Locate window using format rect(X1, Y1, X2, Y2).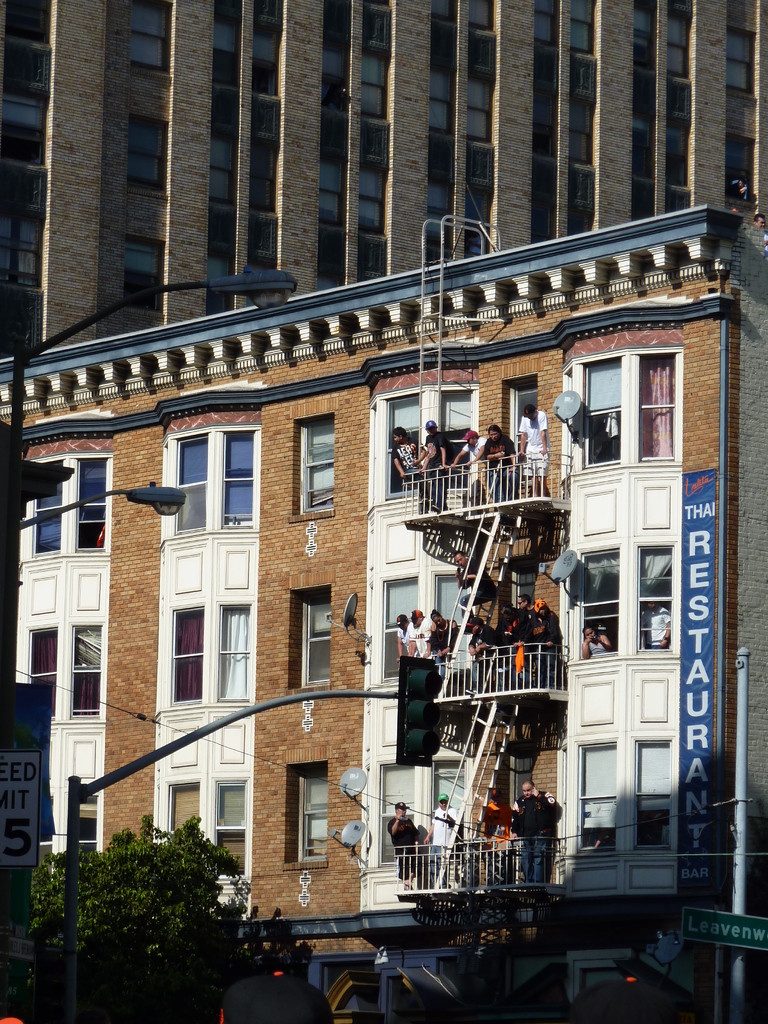
rect(387, 404, 426, 481).
